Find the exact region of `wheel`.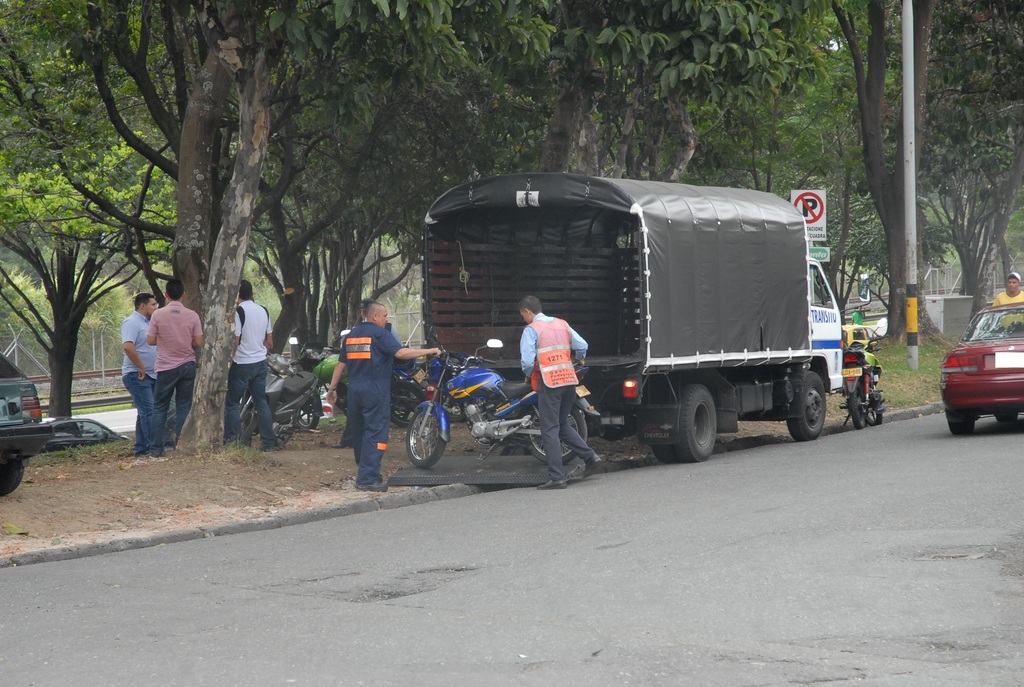
Exact region: bbox=[241, 412, 257, 439].
